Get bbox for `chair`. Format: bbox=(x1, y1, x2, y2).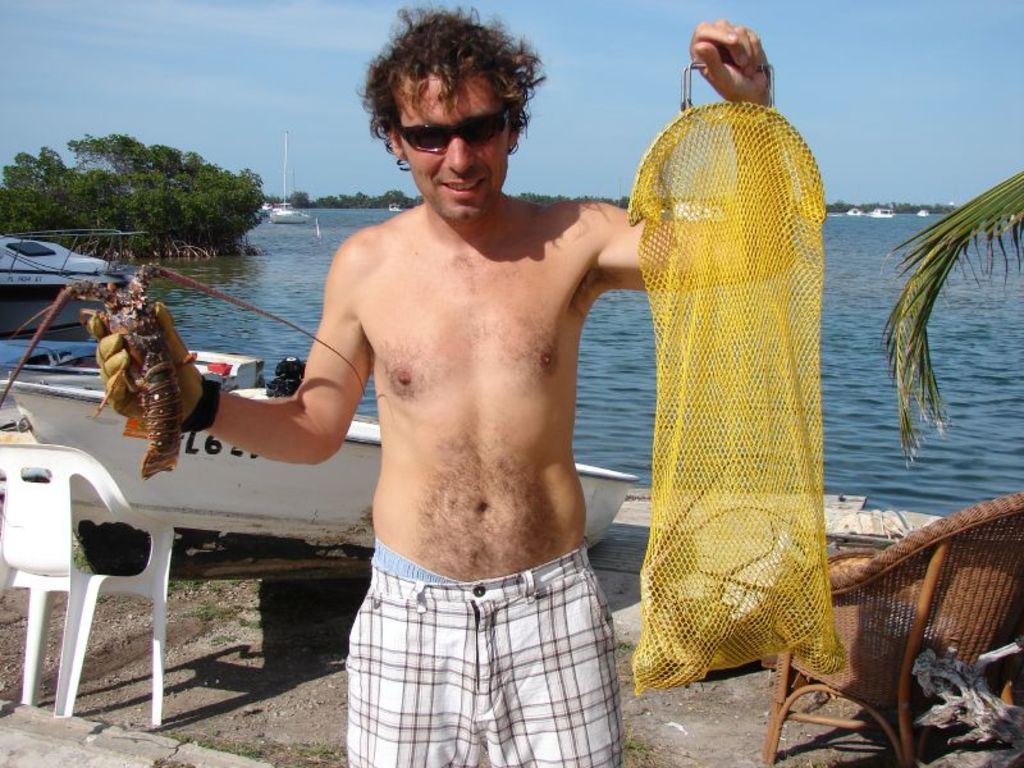
bbox=(19, 440, 170, 728).
